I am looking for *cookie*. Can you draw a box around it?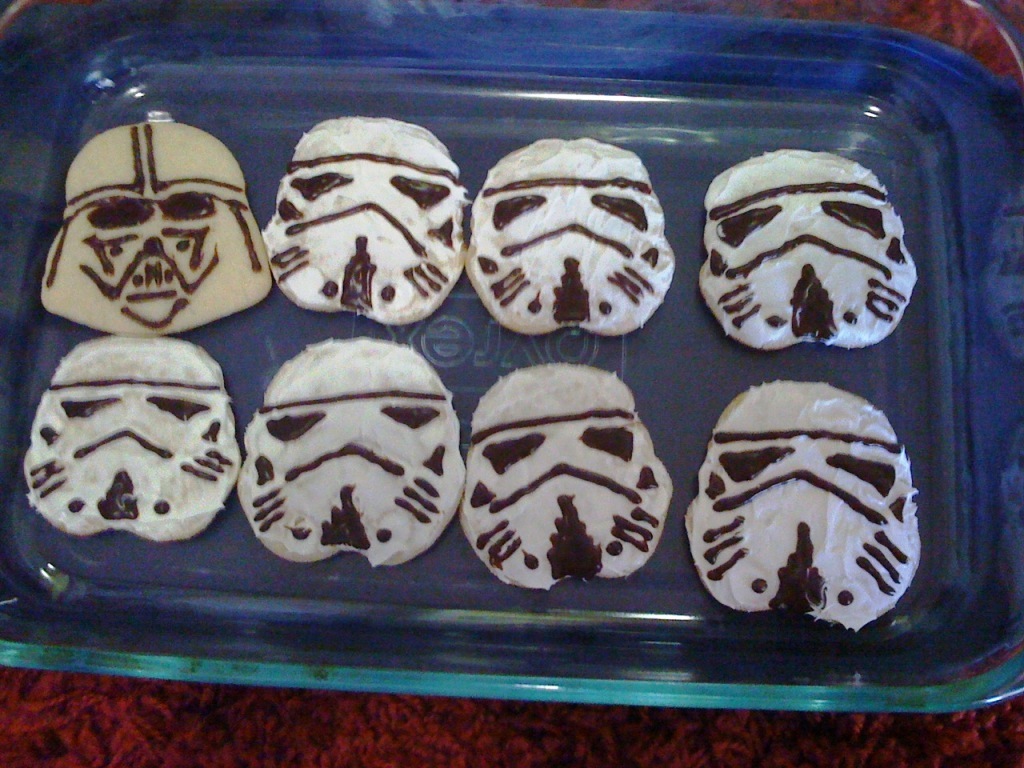
Sure, the bounding box is bbox=(463, 136, 680, 337).
